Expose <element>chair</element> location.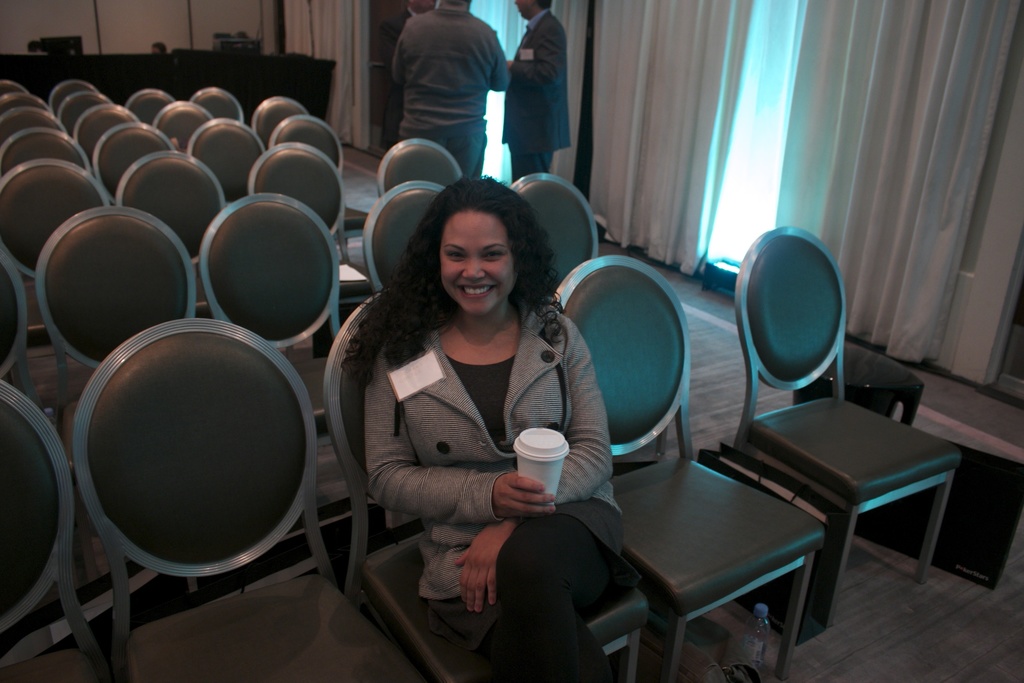
Exposed at 64 318 417 682.
